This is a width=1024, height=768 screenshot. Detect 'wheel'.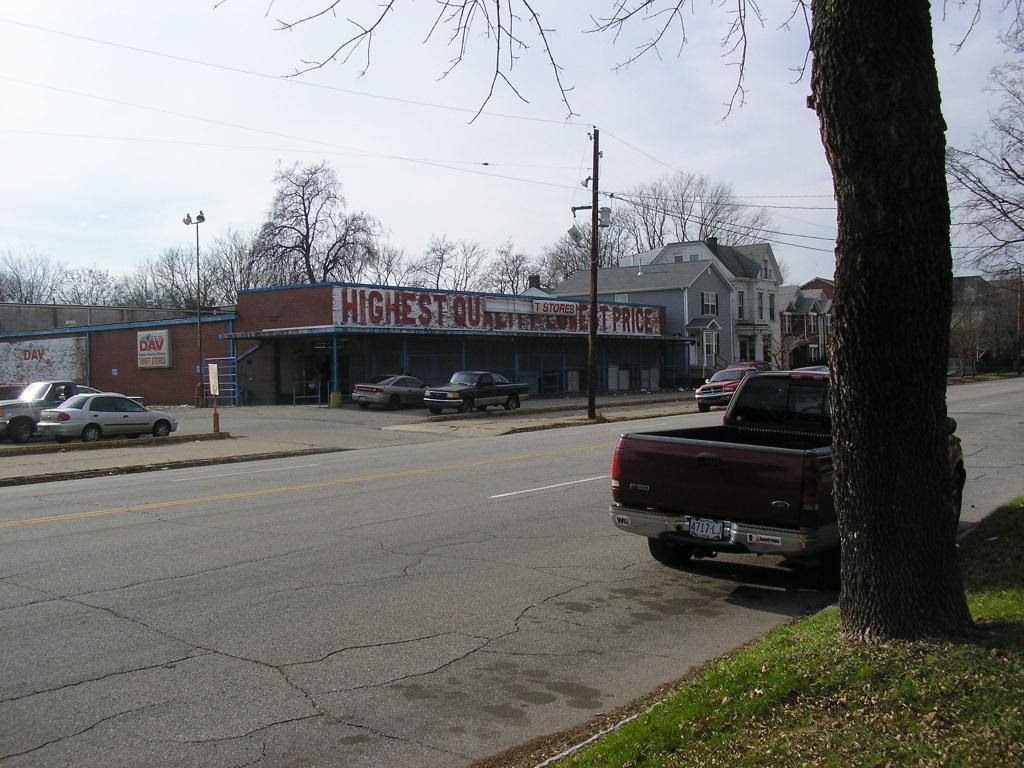
390, 392, 402, 414.
